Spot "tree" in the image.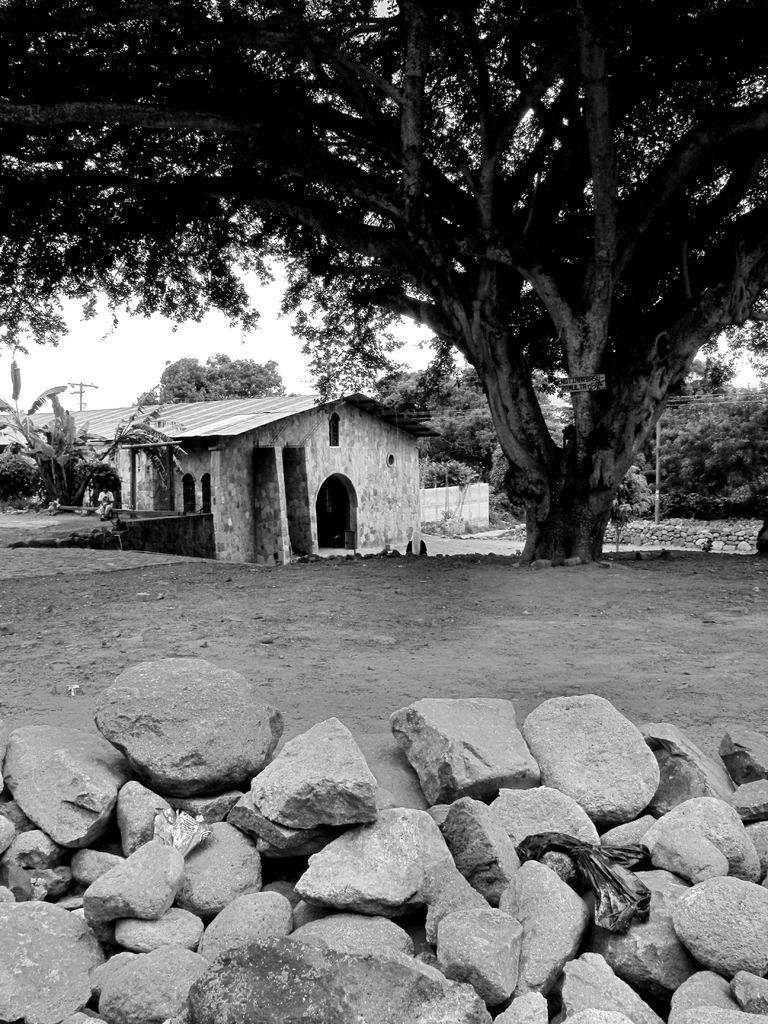
"tree" found at x1=81 y1=21 x2=767 y2=593.
